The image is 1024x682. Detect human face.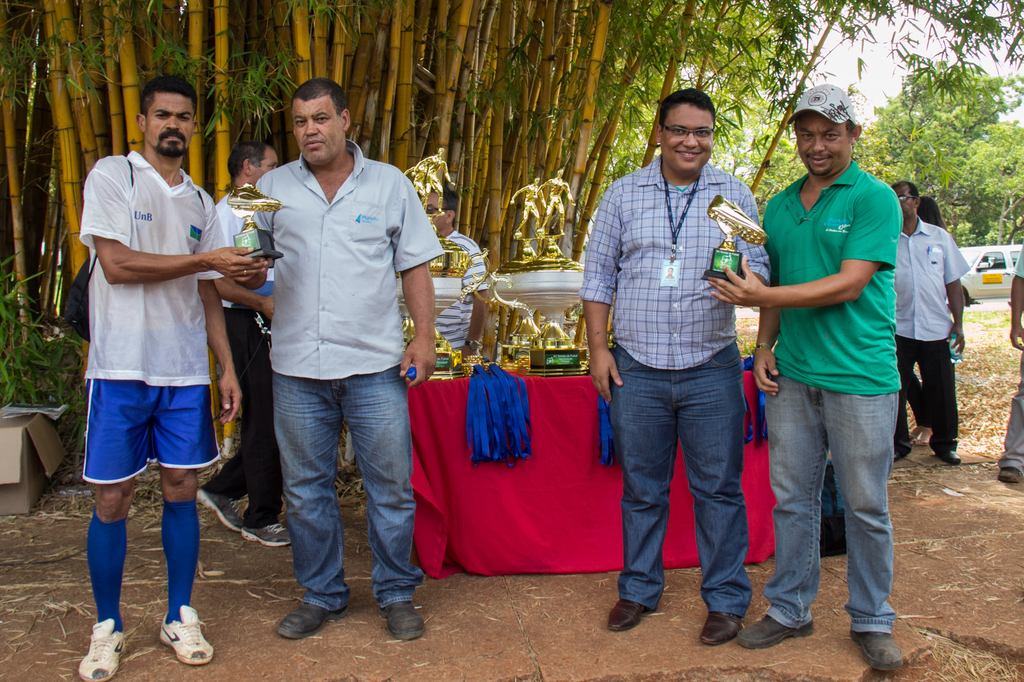
Detection: [665,102,714,174].
